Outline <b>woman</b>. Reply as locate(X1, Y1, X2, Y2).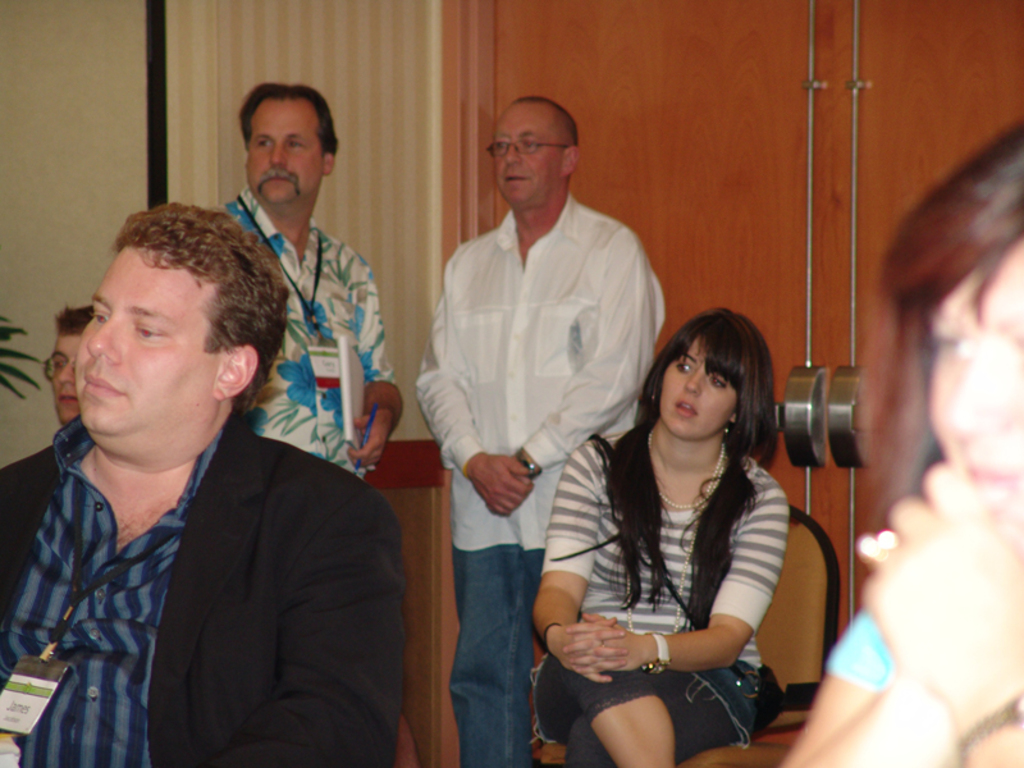
locate(782, 128, 1023, 767).
